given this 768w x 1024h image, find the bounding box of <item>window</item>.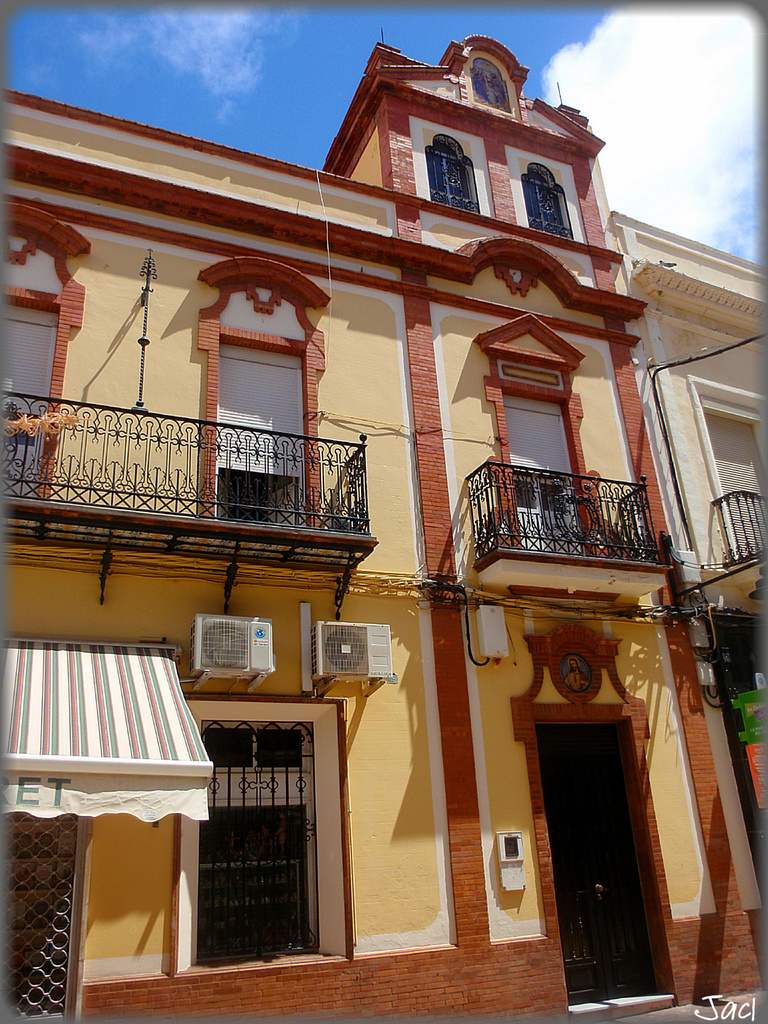
(left=425, top=133, right=481, bottom=209).
